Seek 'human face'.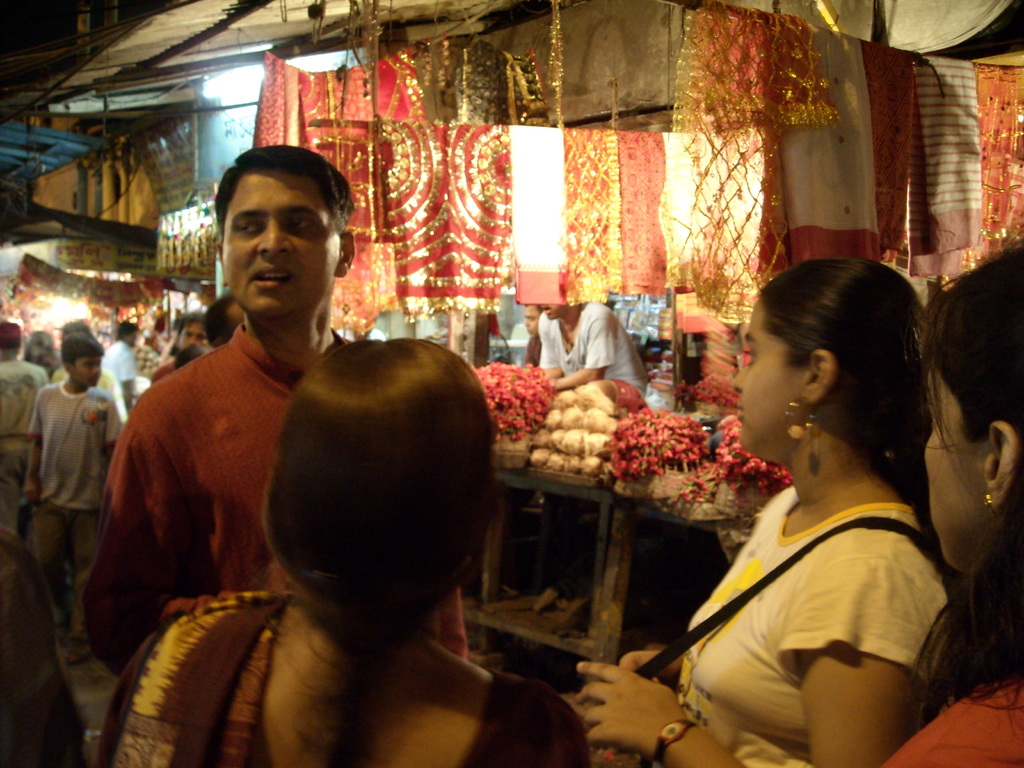
crop(72, 356, 95, 387).
